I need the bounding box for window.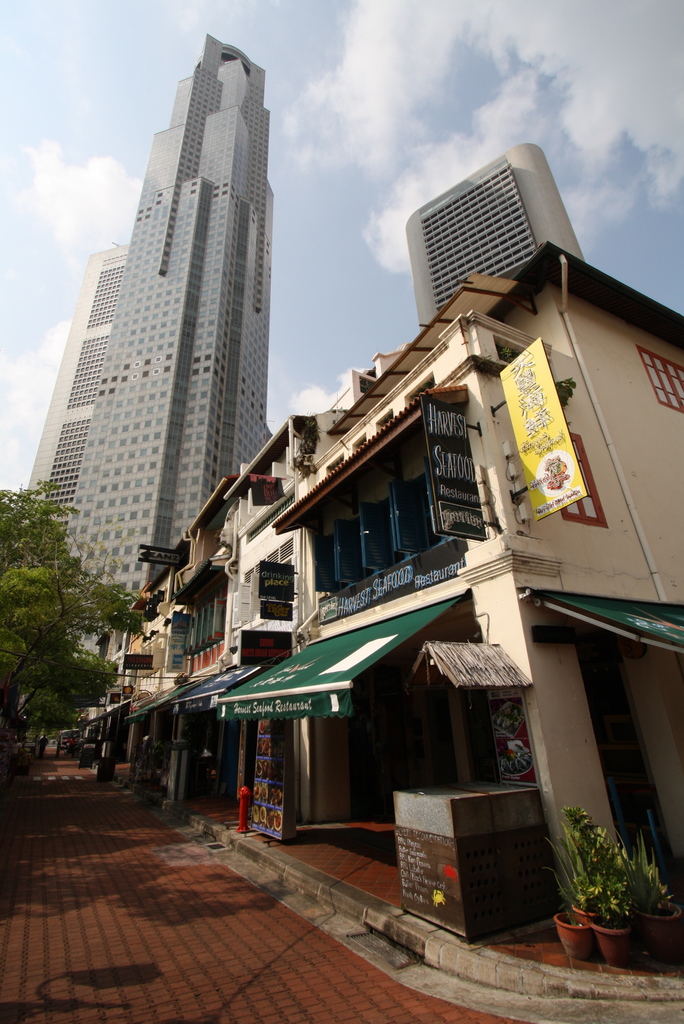
Here it is: bbox=(332, 515, 362, 581).
